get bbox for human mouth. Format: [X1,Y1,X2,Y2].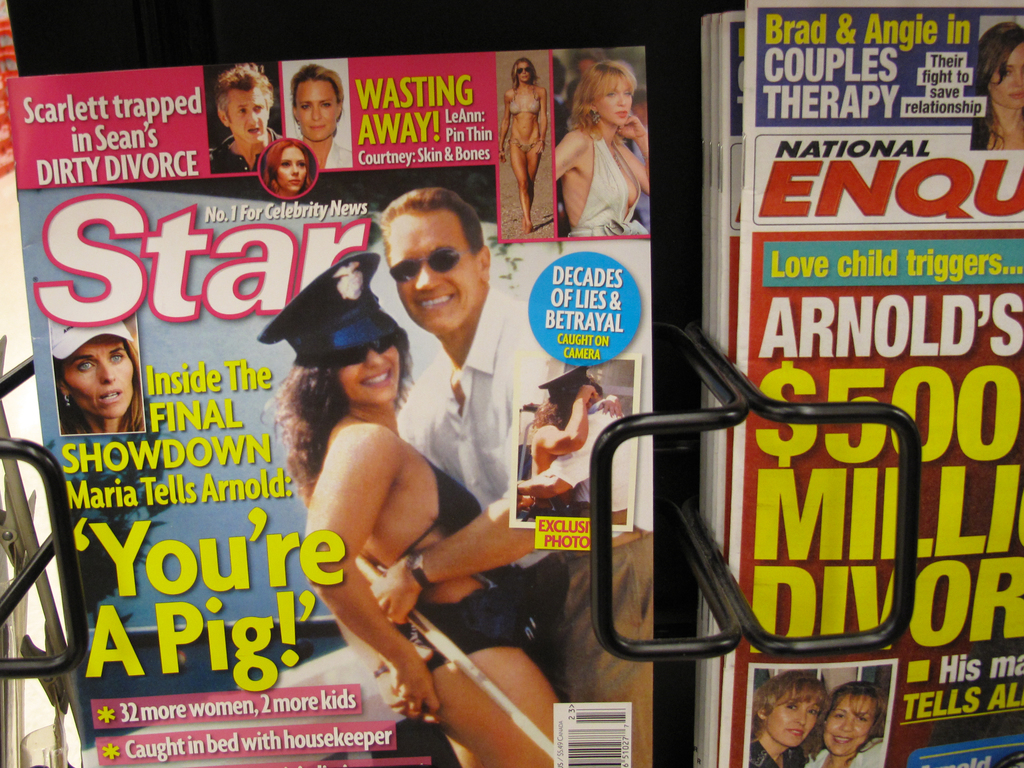
[310,123,325,129].
